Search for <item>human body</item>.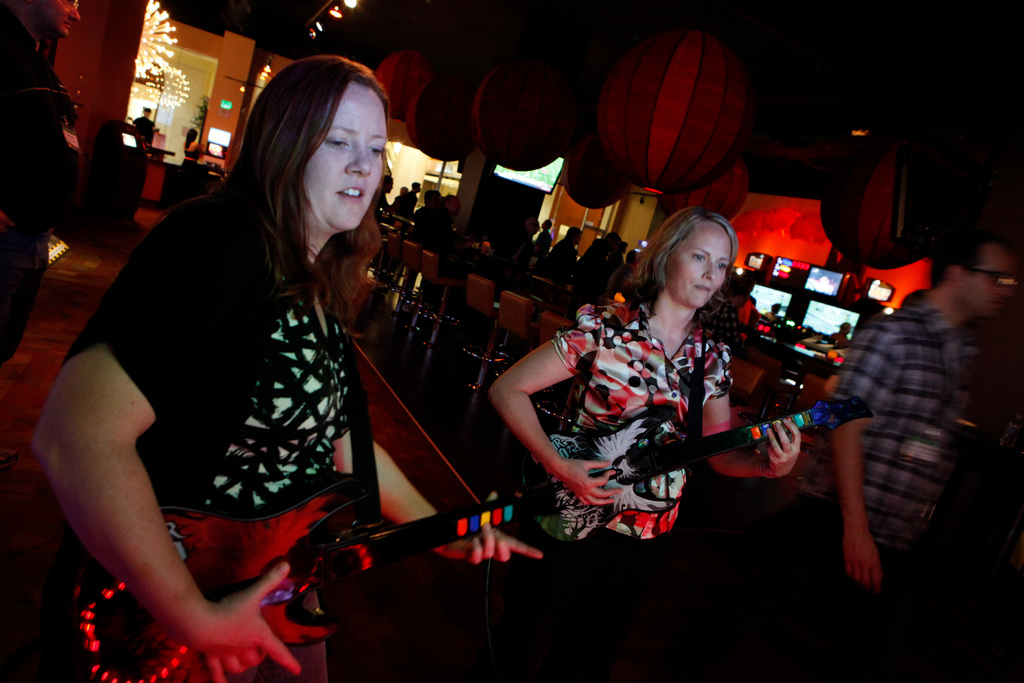
Found at [374, 170, 391, 222].
